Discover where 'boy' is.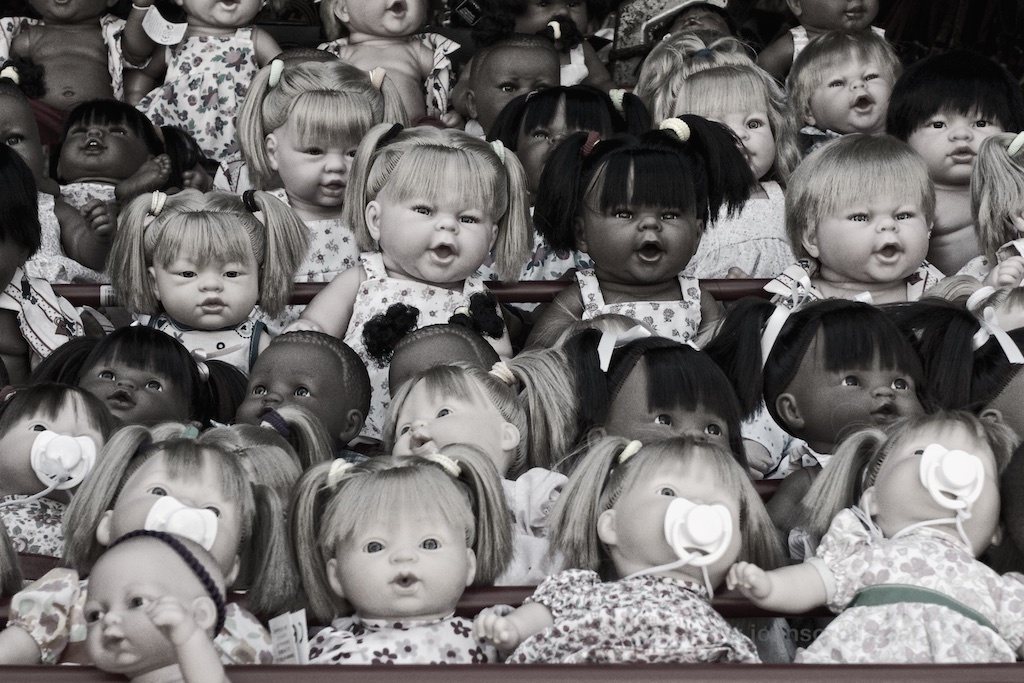
Discovered at [883,49,1022,272].
